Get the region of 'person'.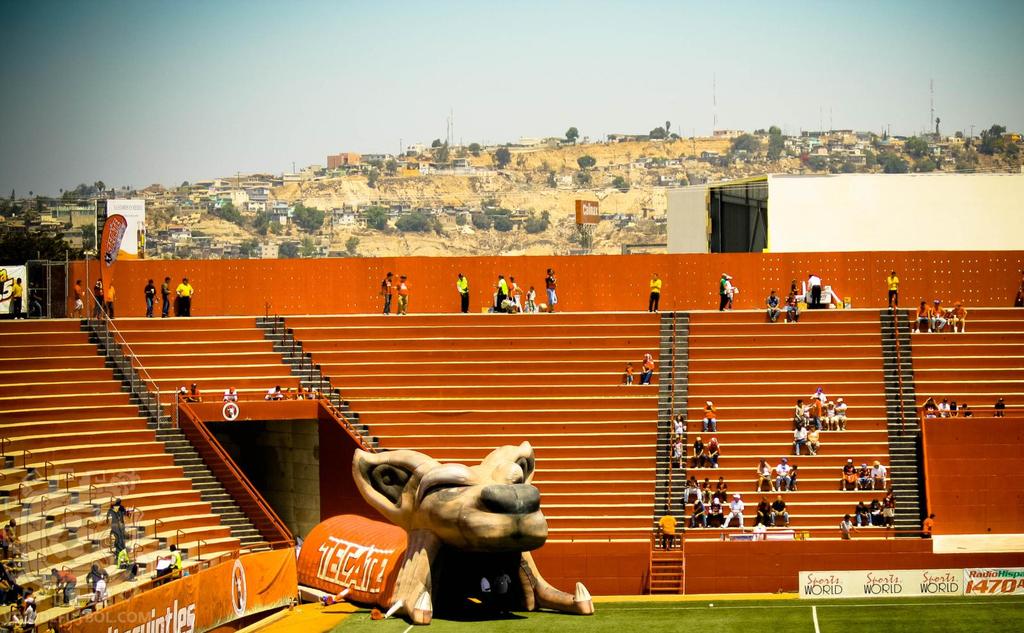
bbox=[885, 269, 904, 308].
